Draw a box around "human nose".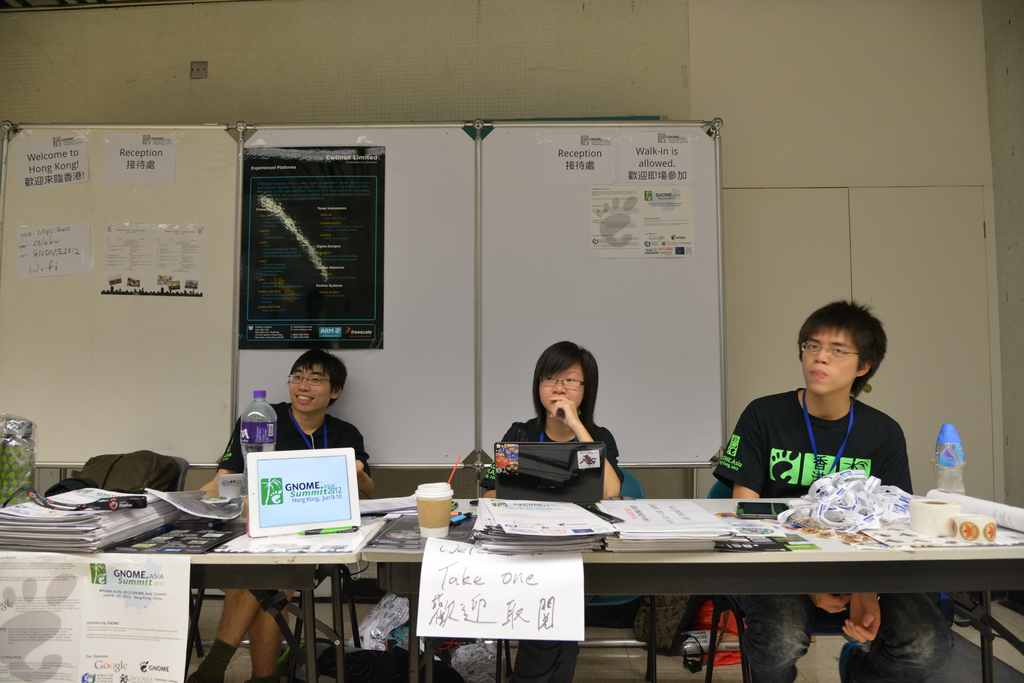
295/380/308/394.
